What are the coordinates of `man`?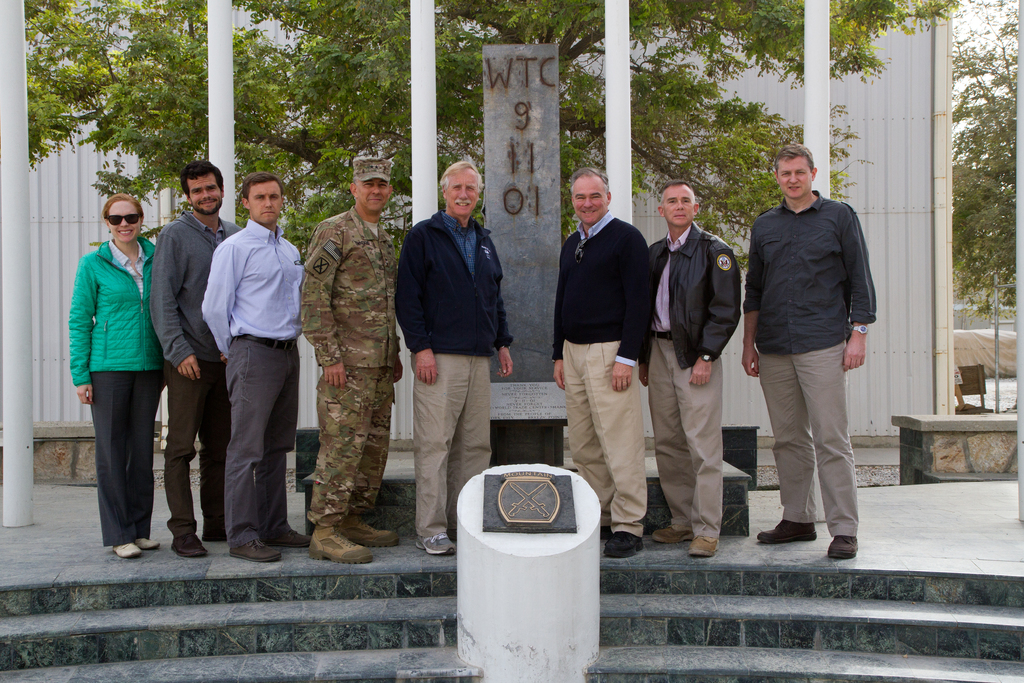
Rect(197, 159, 302, 558).
